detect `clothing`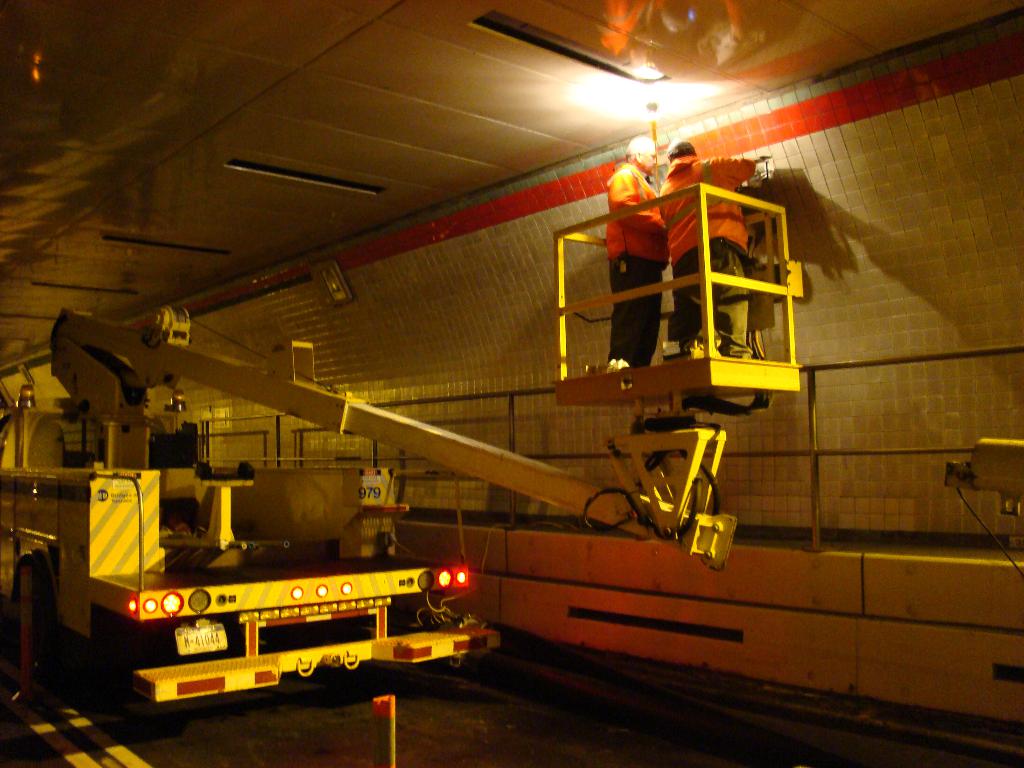
bbox(657, 156, 759, 357)
